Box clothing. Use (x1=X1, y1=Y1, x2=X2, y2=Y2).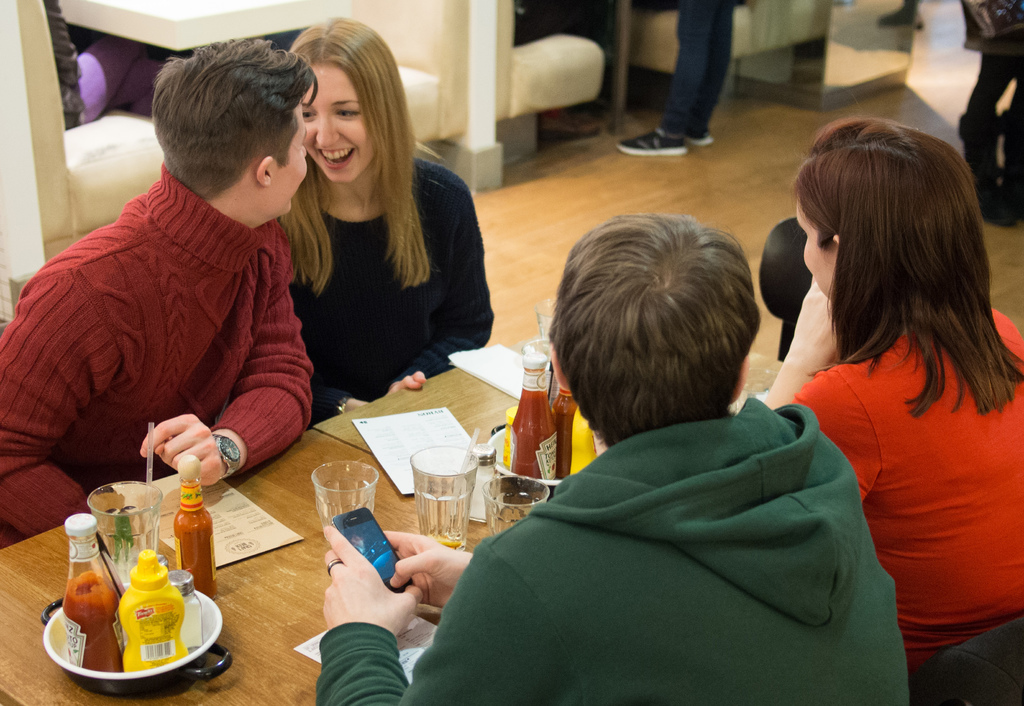
(x1=276, y1=145, x2=500, y2=413).
